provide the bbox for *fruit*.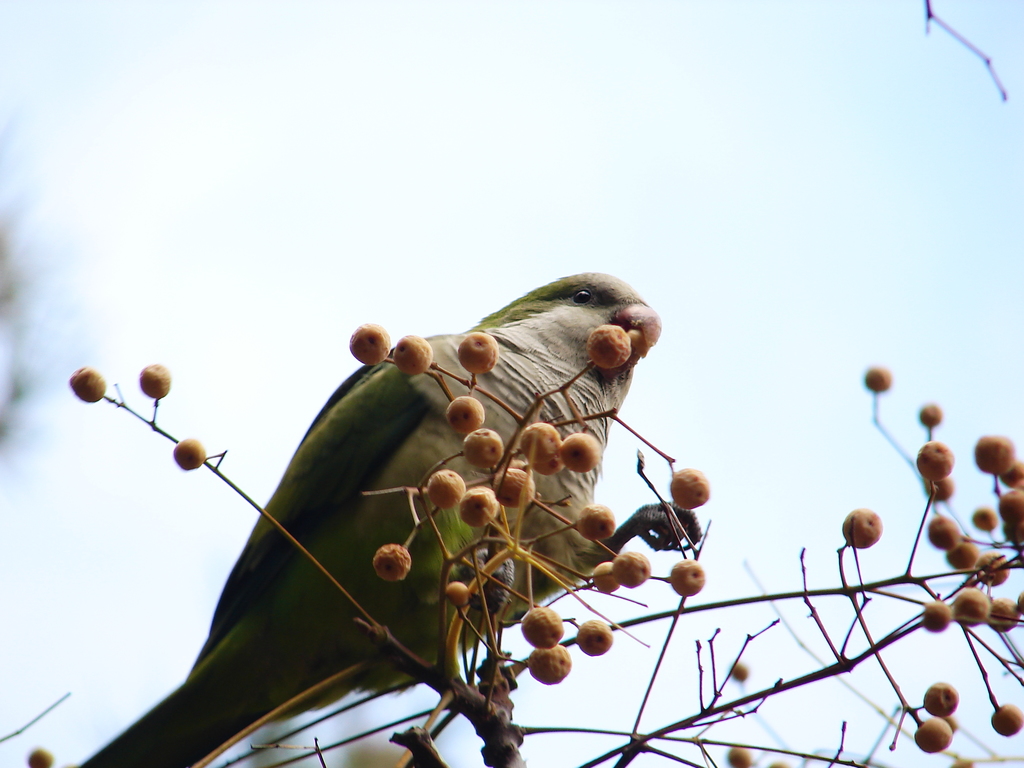
BBox(371, 541, 412, 580).
